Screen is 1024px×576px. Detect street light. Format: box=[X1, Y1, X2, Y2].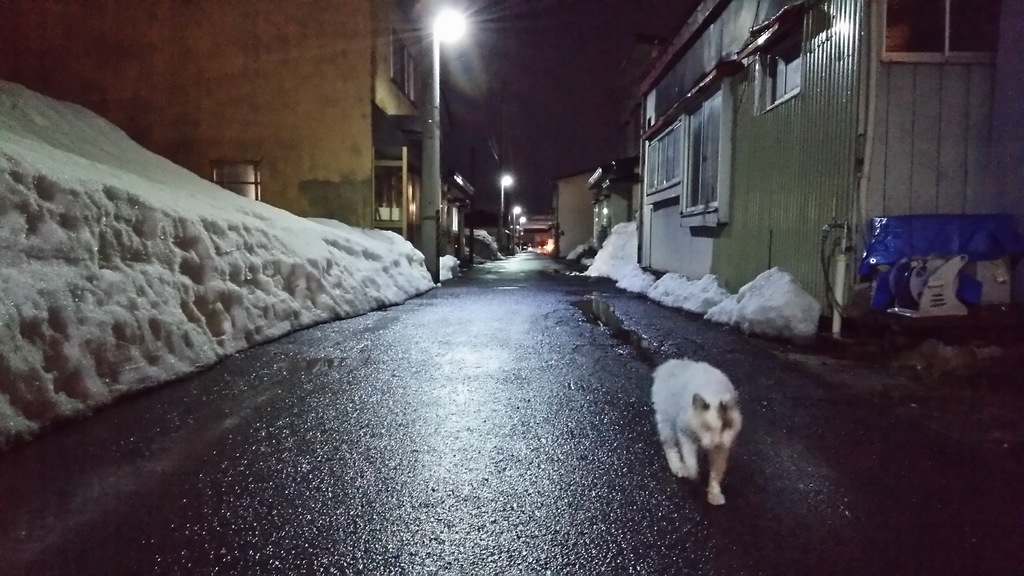
box=[510, 205, 522, 256].
